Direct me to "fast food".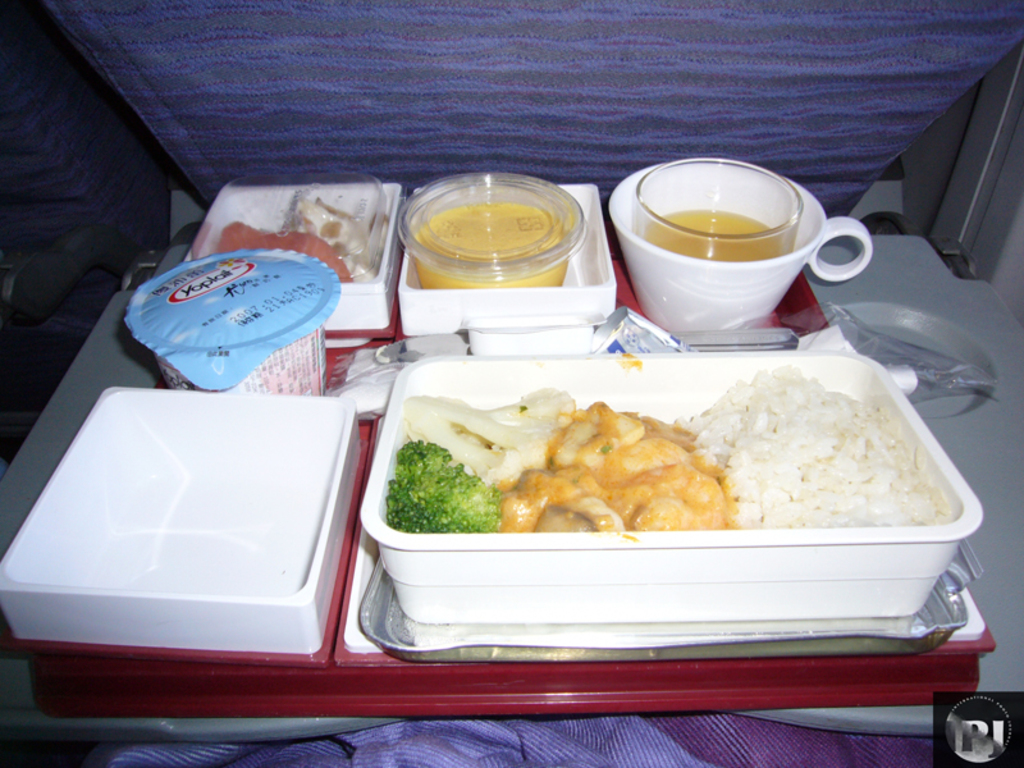
Direction: 292:197:367:262.
